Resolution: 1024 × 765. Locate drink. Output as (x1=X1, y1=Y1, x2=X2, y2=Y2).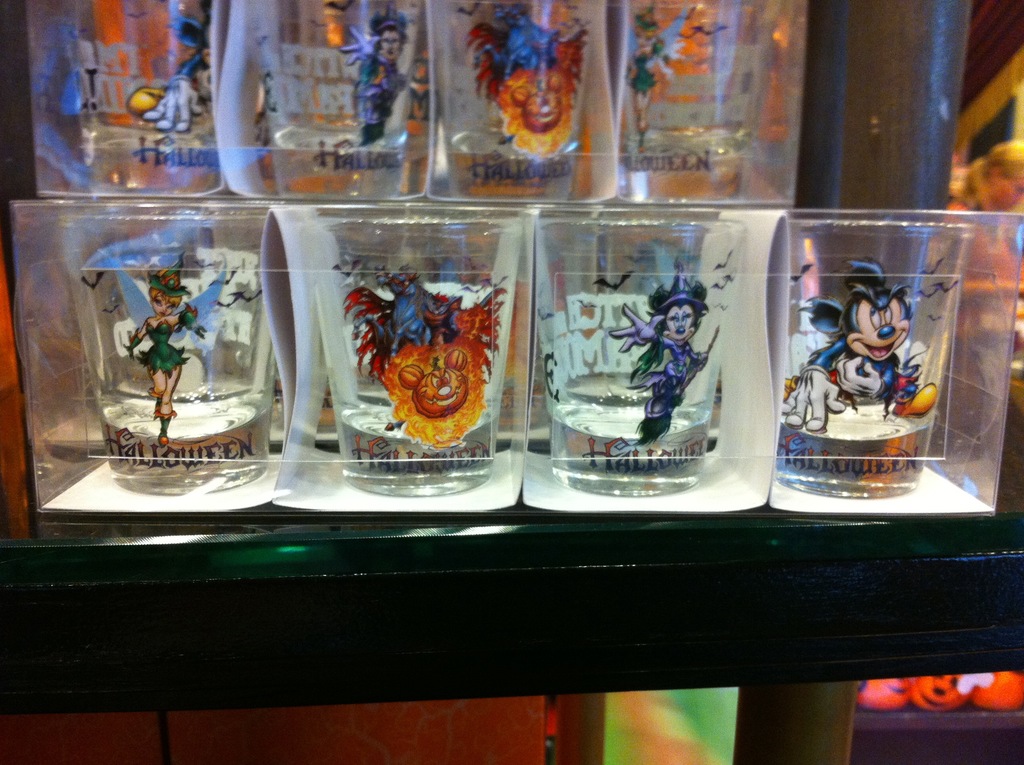
(x1=83, y1=124, x2=214, y2=193).
